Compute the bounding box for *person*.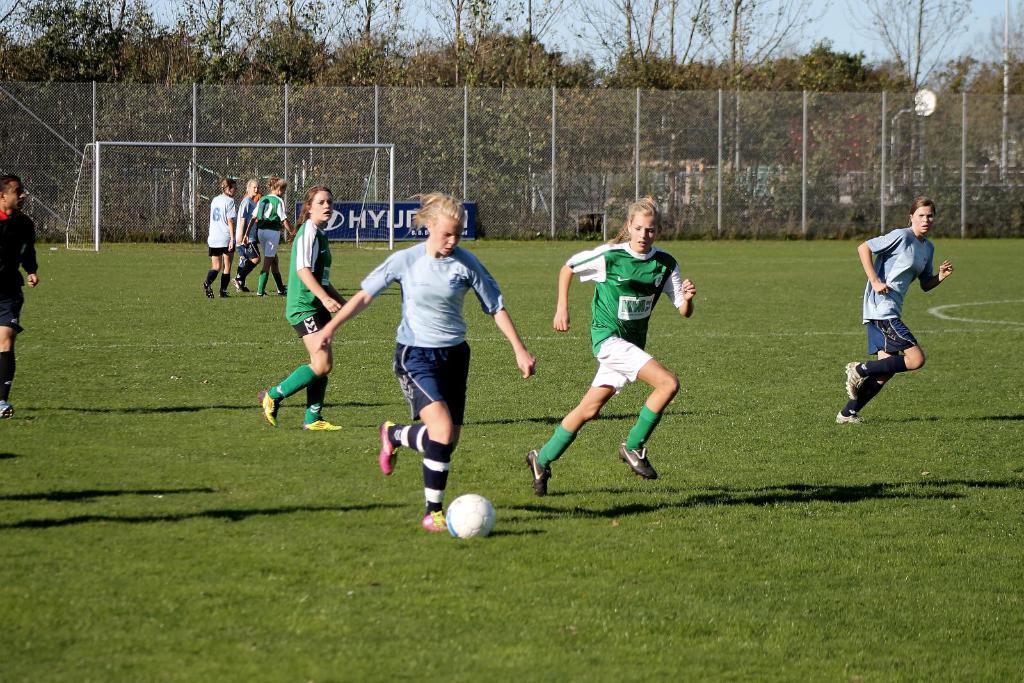
bbox=[257, 188, 341, 433].
